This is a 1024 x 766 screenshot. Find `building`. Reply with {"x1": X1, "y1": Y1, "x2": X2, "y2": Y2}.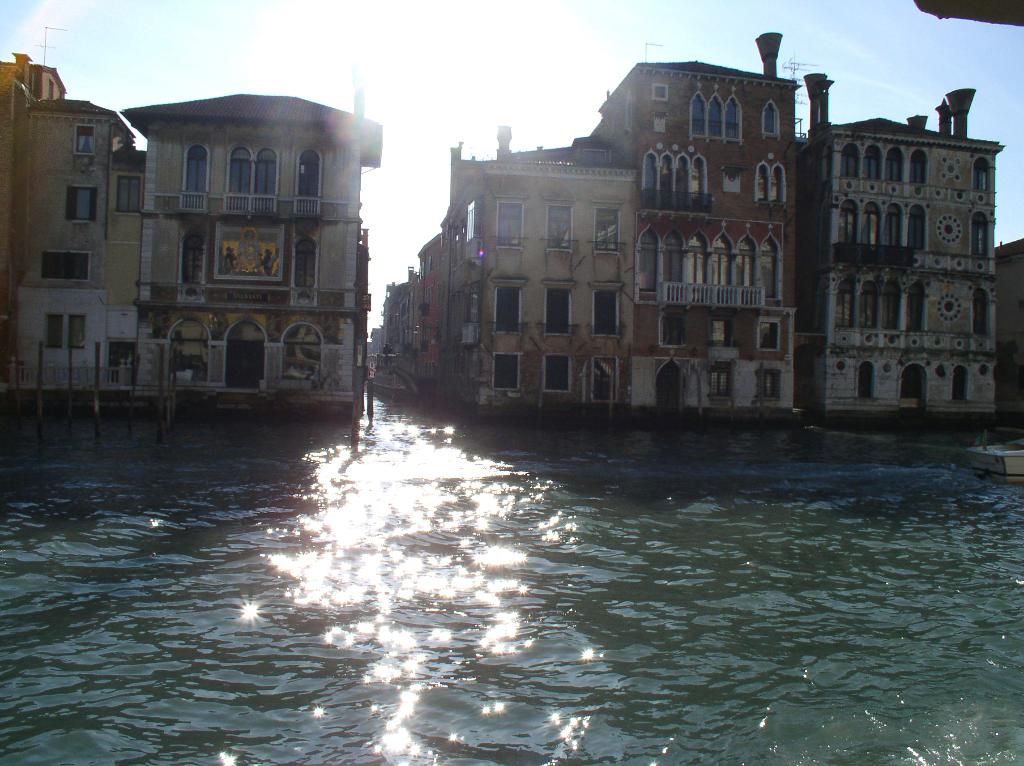
{"x1": 116, "y1": 91, "x2": 386, "y2": 413}.
